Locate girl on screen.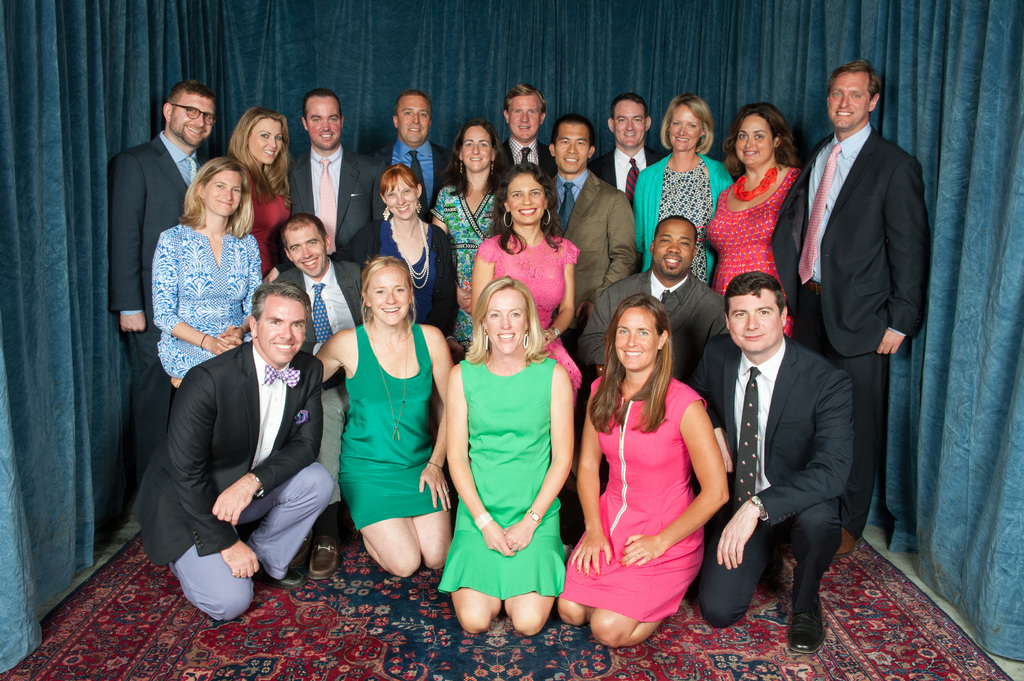
On screen at <region>470, 162, 581, 358</region>.
